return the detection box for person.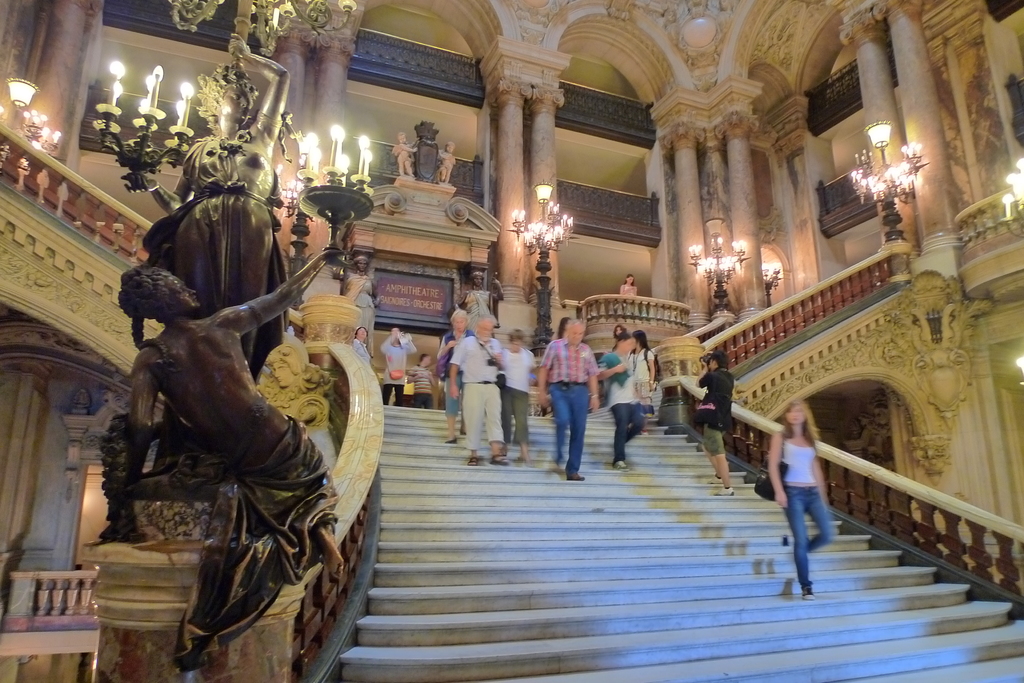
355, 327, 372, 362.
